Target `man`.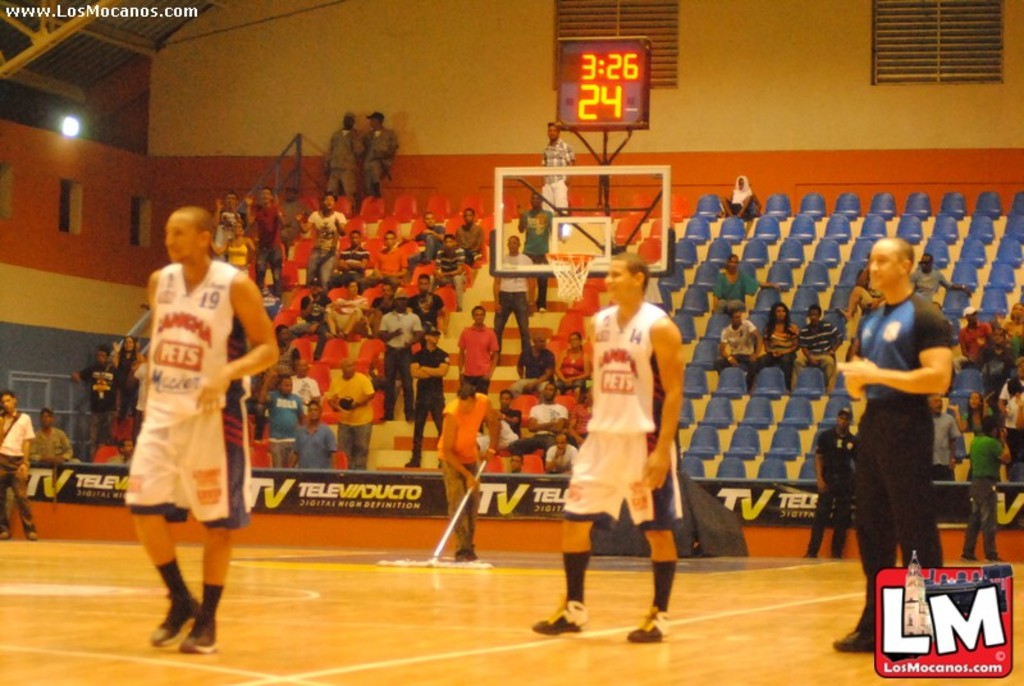
Target region: <box>35,406,74,466</box>.
